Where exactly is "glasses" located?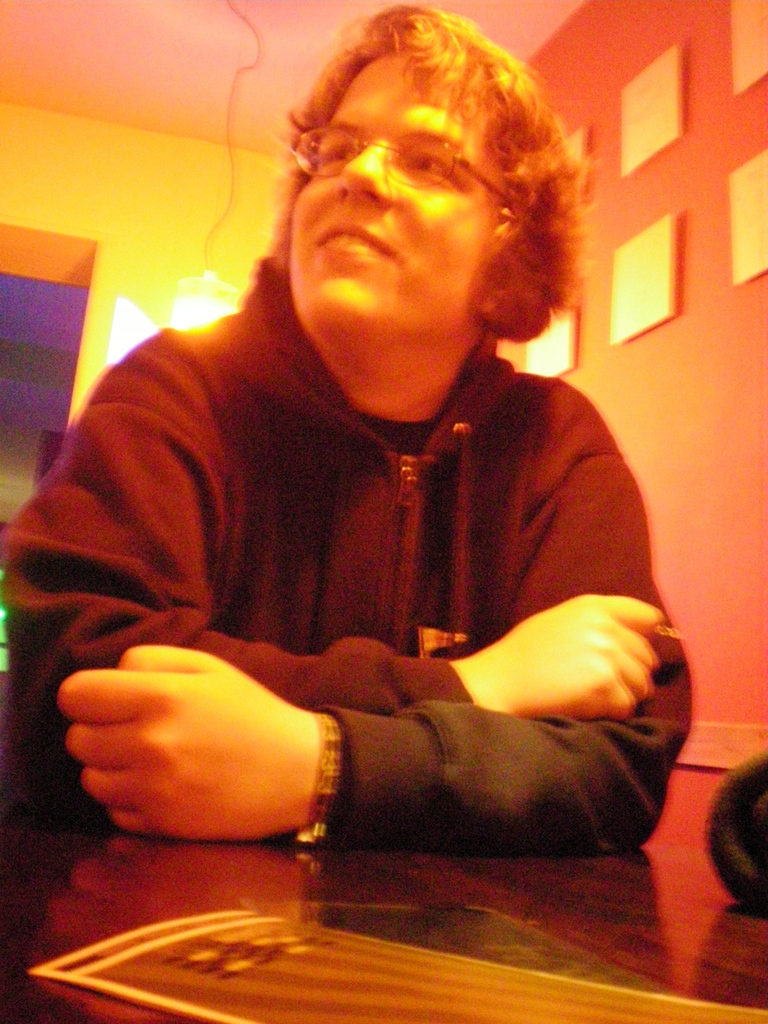
Its bounding box is rect(284, 125, 559, 211).
